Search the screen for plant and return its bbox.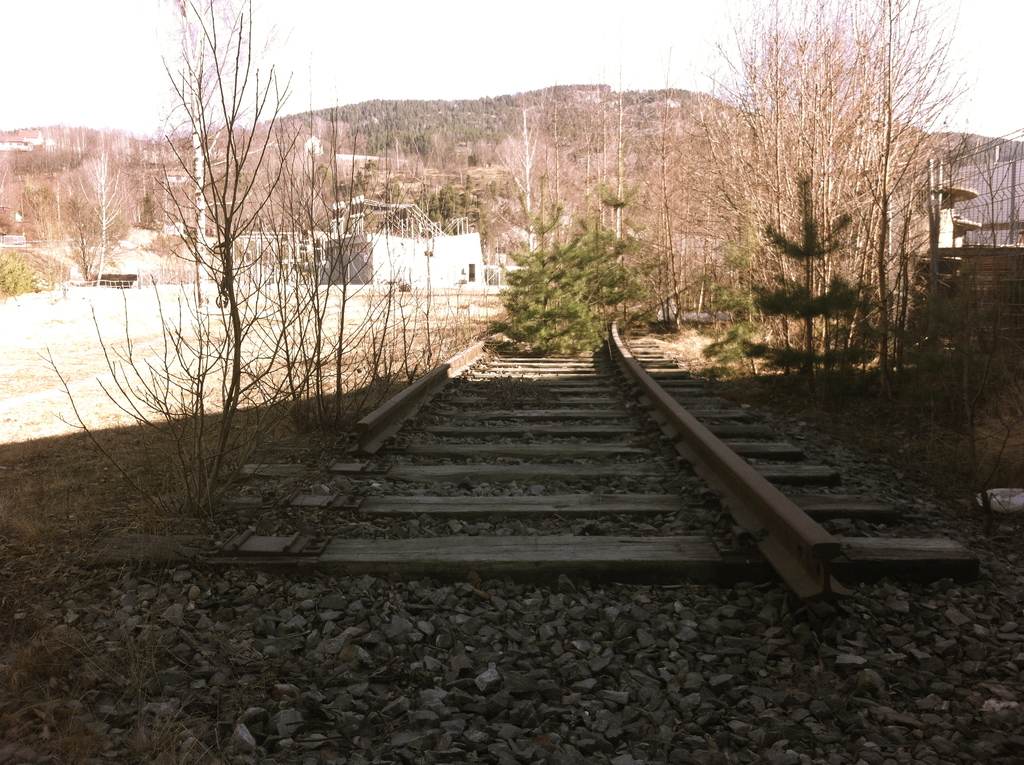
Found: box(730, 154, 882, 401).
